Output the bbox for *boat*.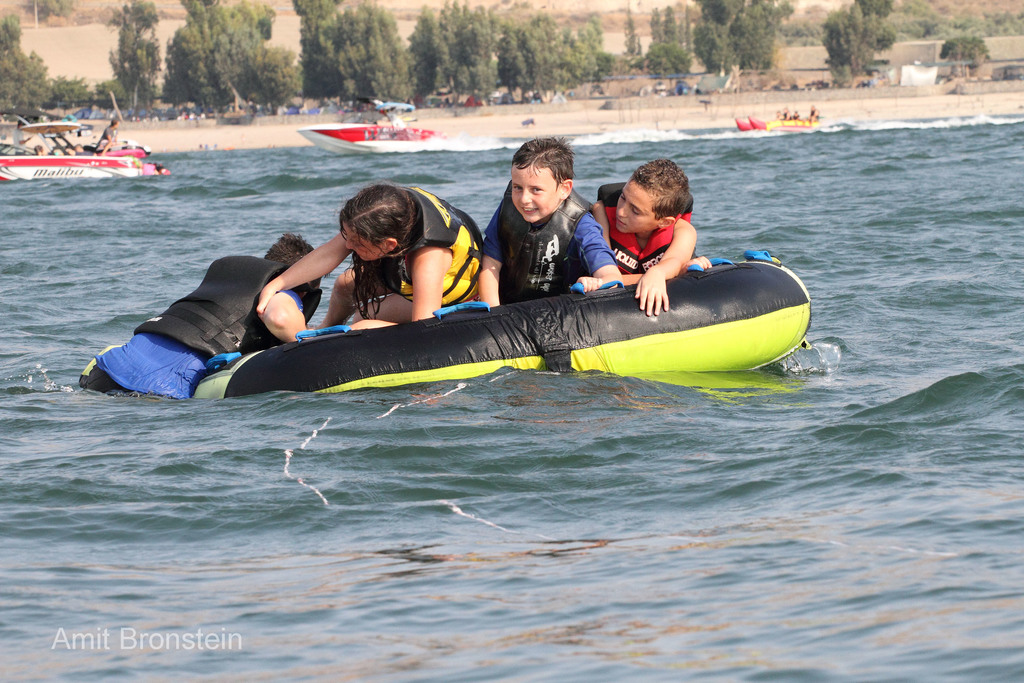
select_region(295, 120, 454, 157).
